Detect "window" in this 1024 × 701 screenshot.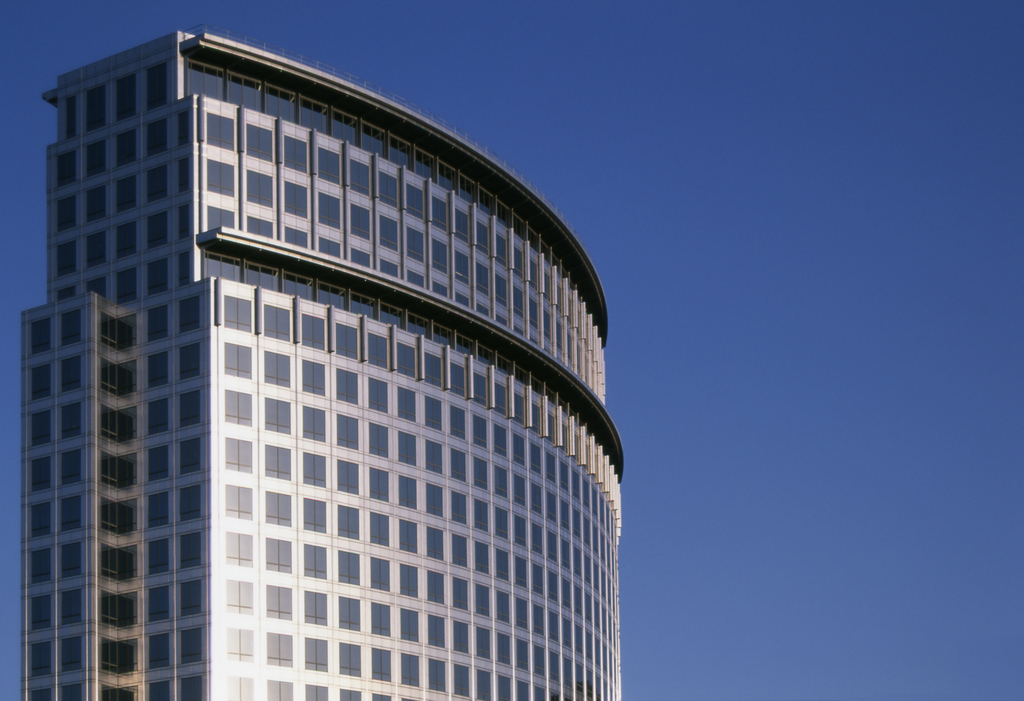
Detection: 245:121:273:162.
